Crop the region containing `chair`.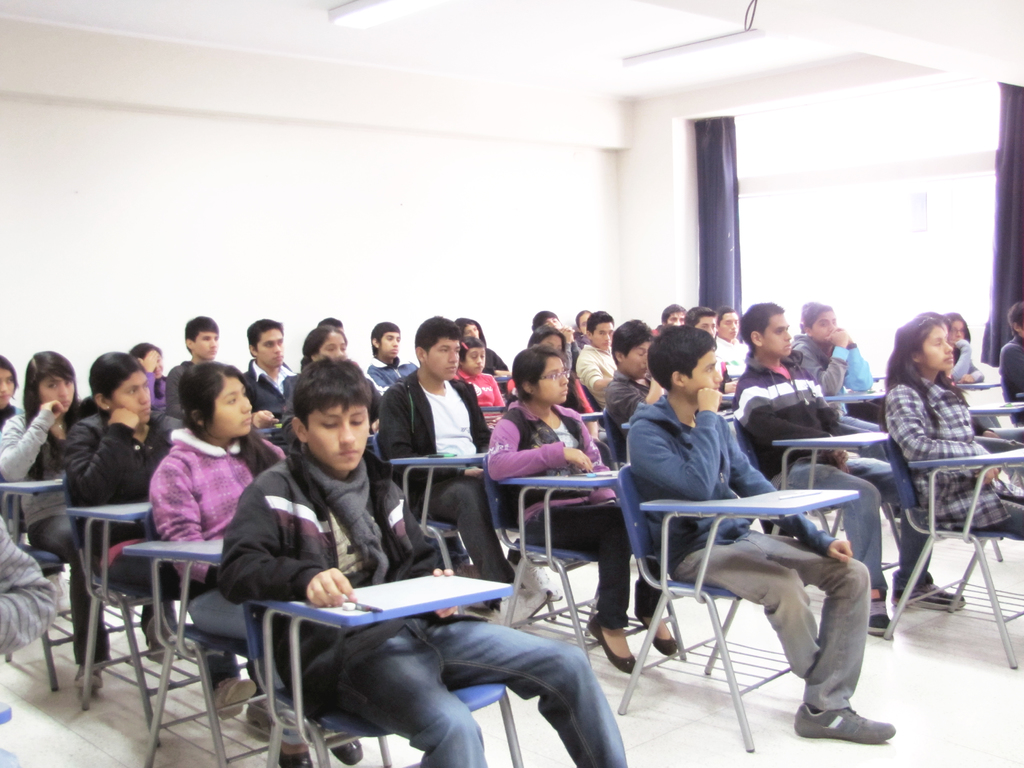
Crop region: region(480, 445, 690, 664).
